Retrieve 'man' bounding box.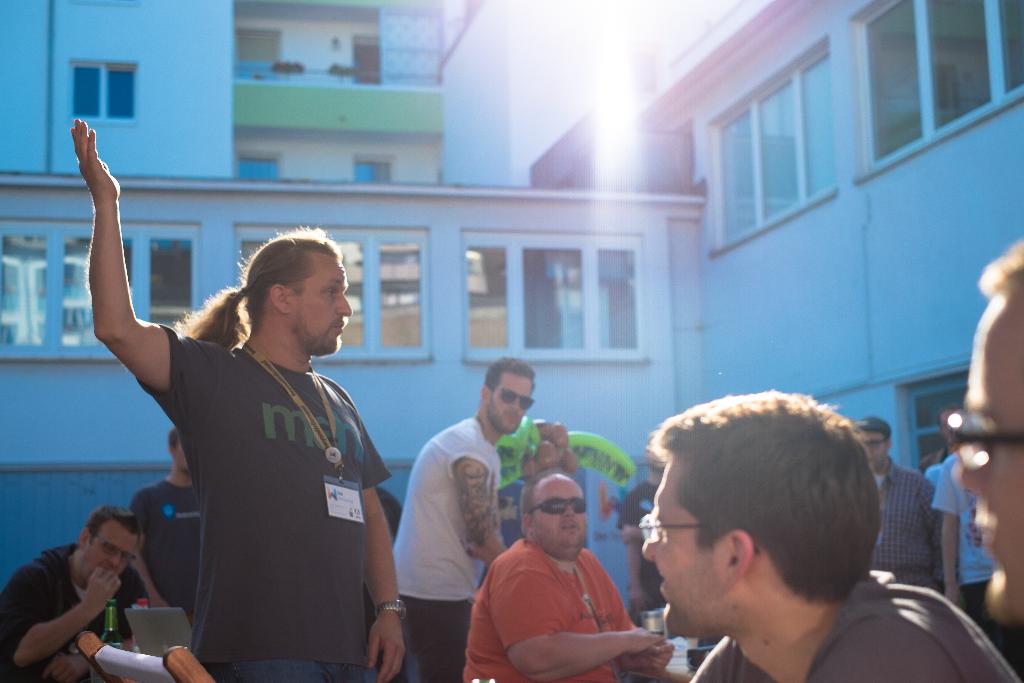
Bounding box: (x1=463, y1=479, x2=662, y2=679).
